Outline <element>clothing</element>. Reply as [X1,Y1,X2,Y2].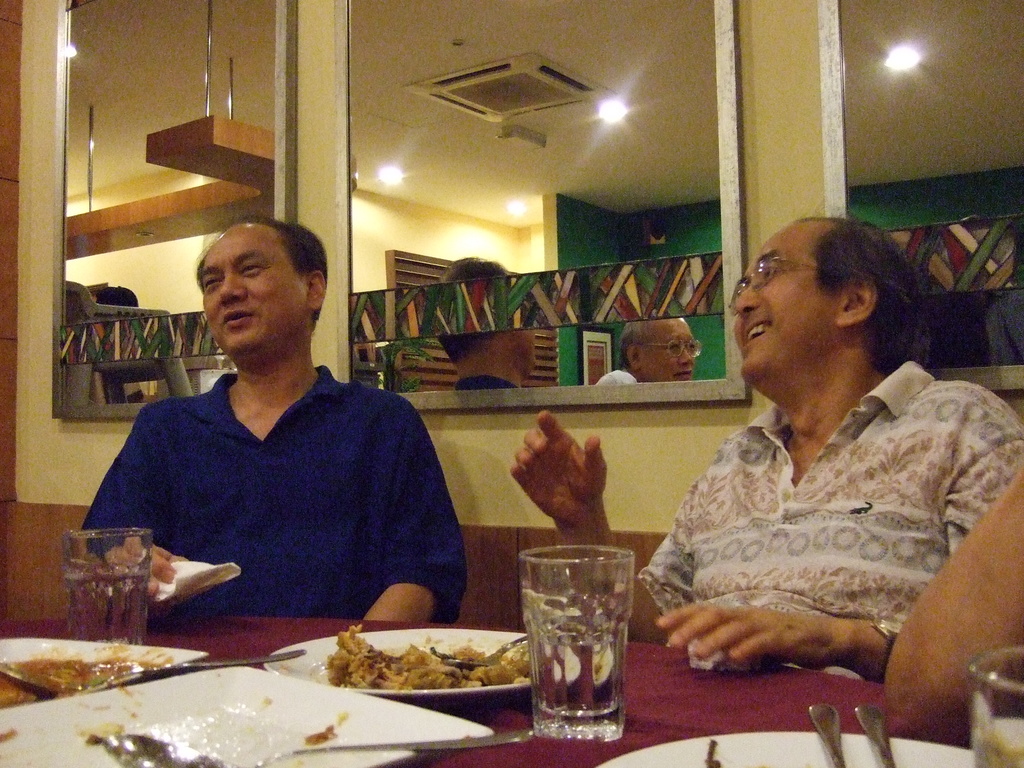
[451,376,520,389].
